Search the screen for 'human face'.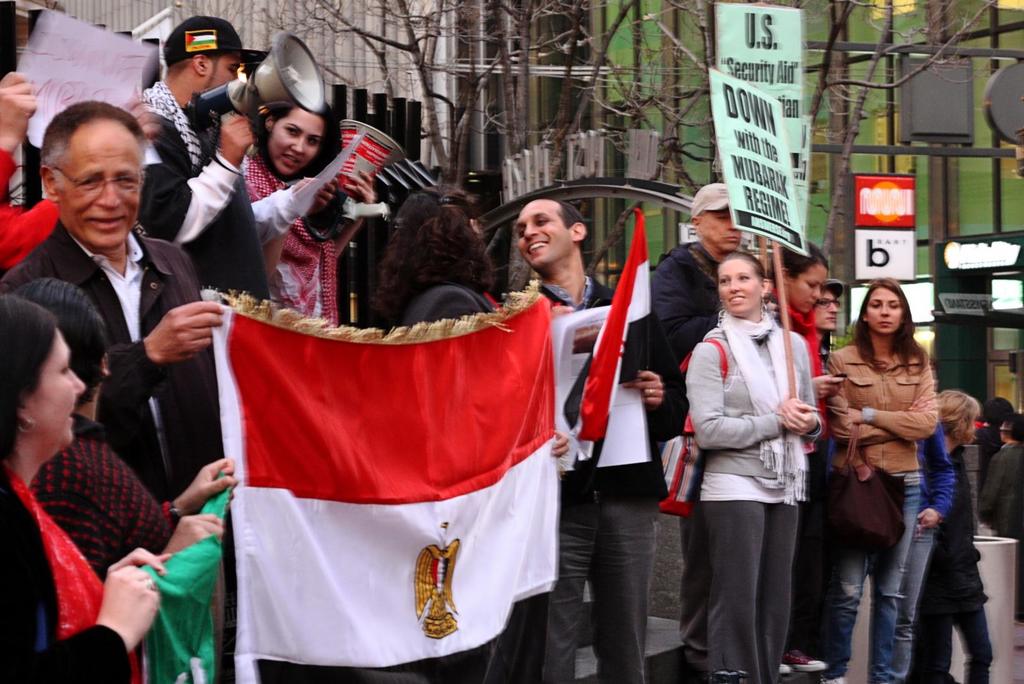
Found at bbox(815, 292, 844, 328).
